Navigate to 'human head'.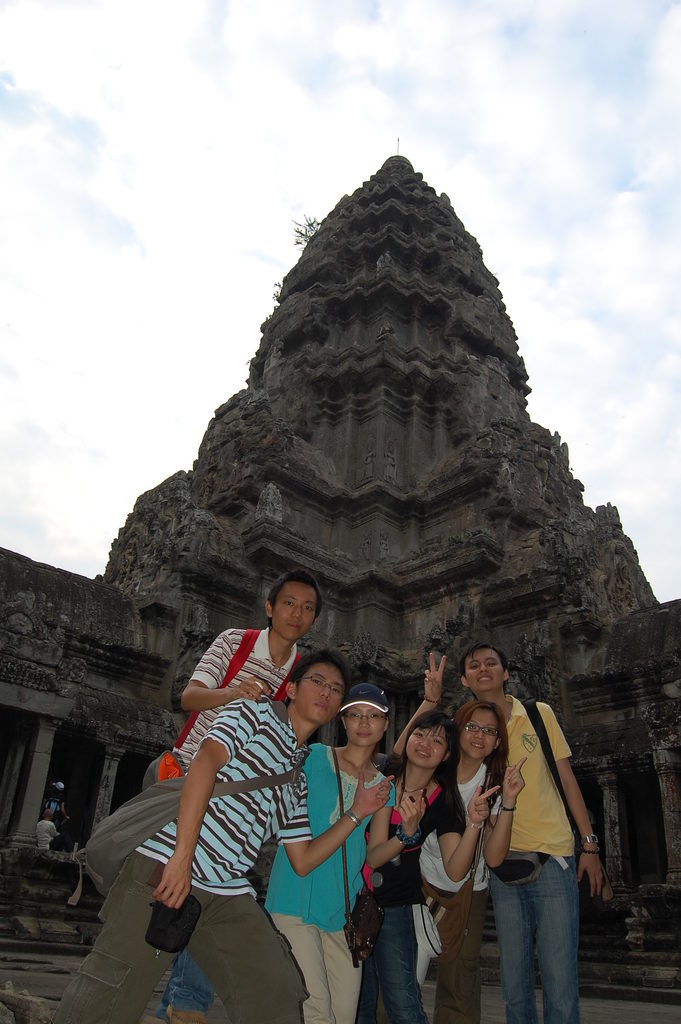
Navigation target: [x1=455, y1=702, x2=503, y2=760].
